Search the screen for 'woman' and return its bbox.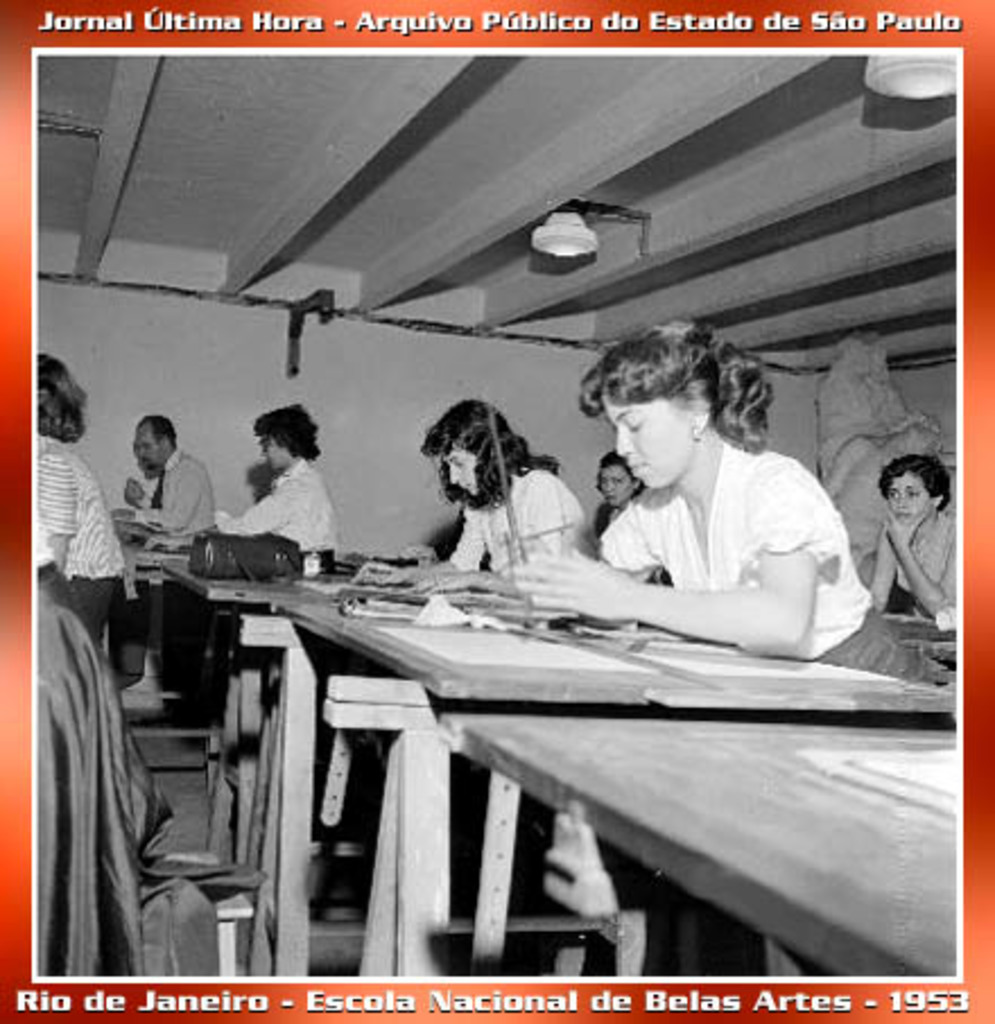
Found: [529, 328, 884, 674].
